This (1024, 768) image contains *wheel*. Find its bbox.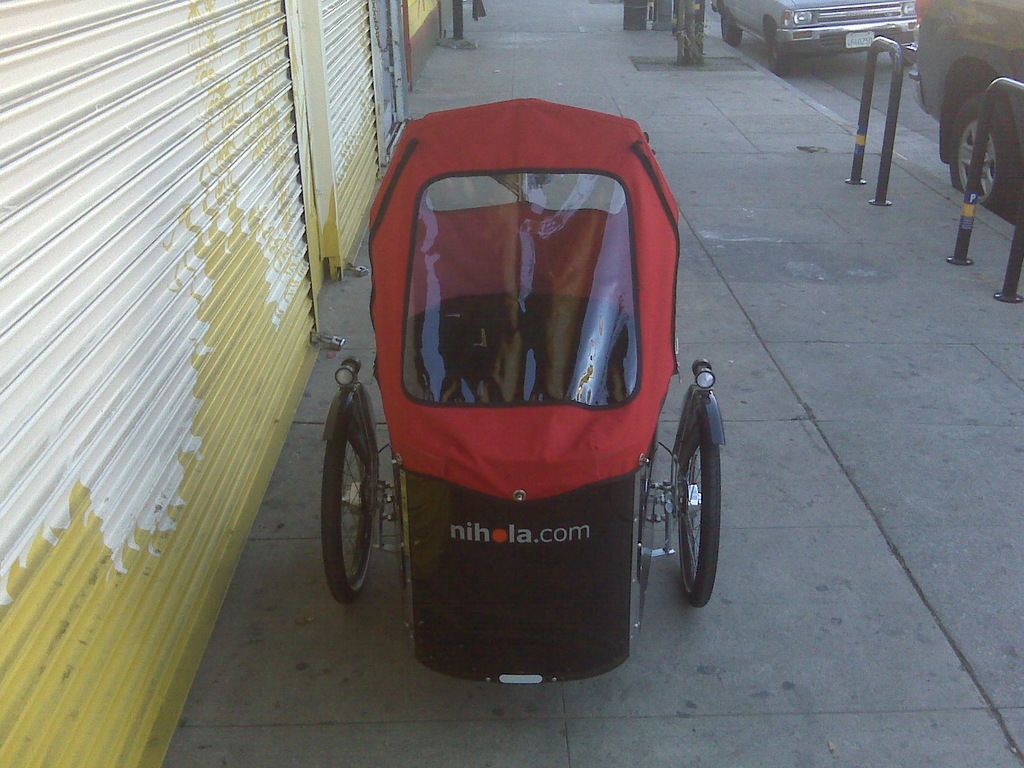
select_region(677, 444, 722, 609).
